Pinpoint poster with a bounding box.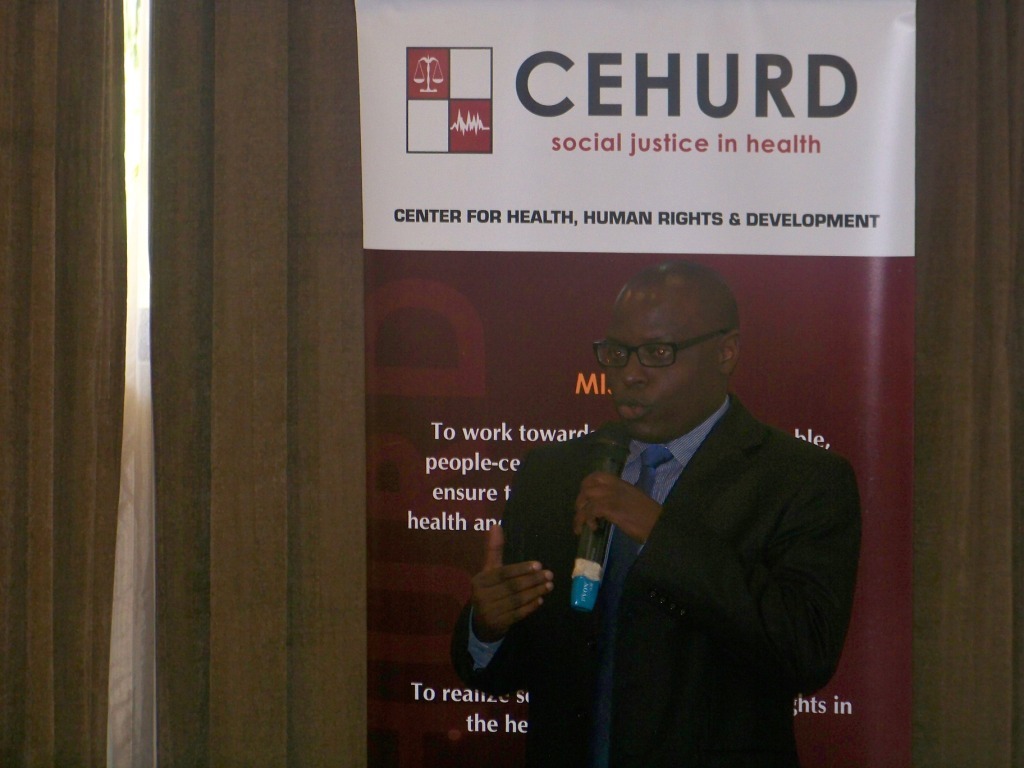
<bbox>350, 0, 923, 764</bbox>.
